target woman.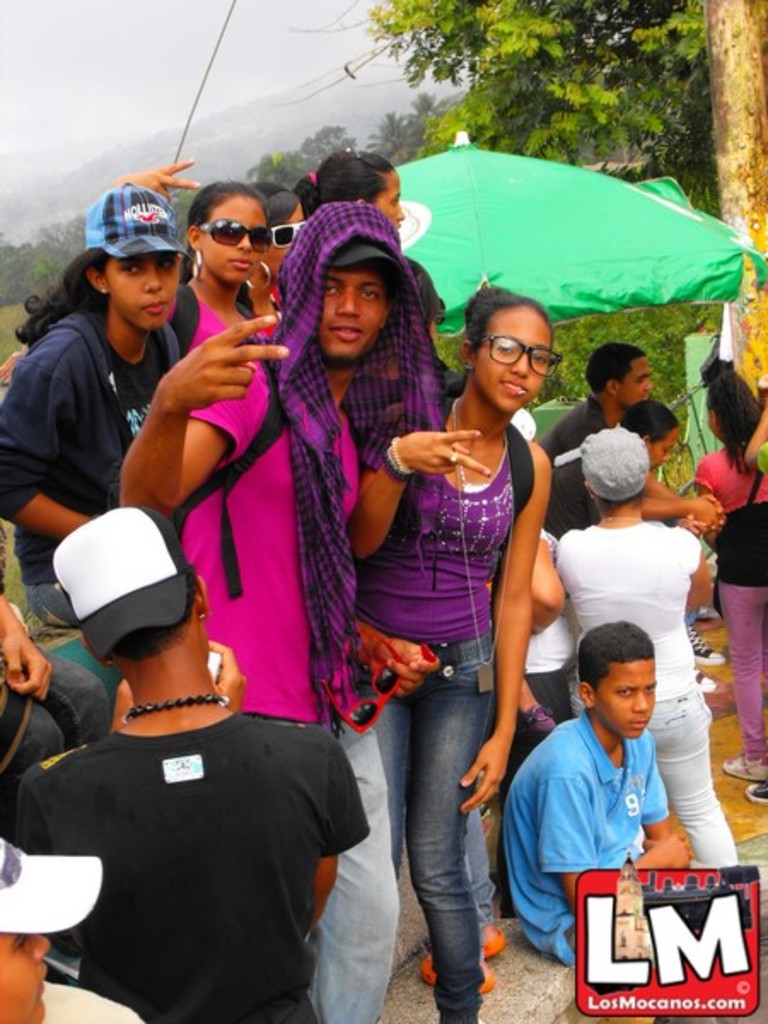
Target region: rect(288, 148, 403, 227).
